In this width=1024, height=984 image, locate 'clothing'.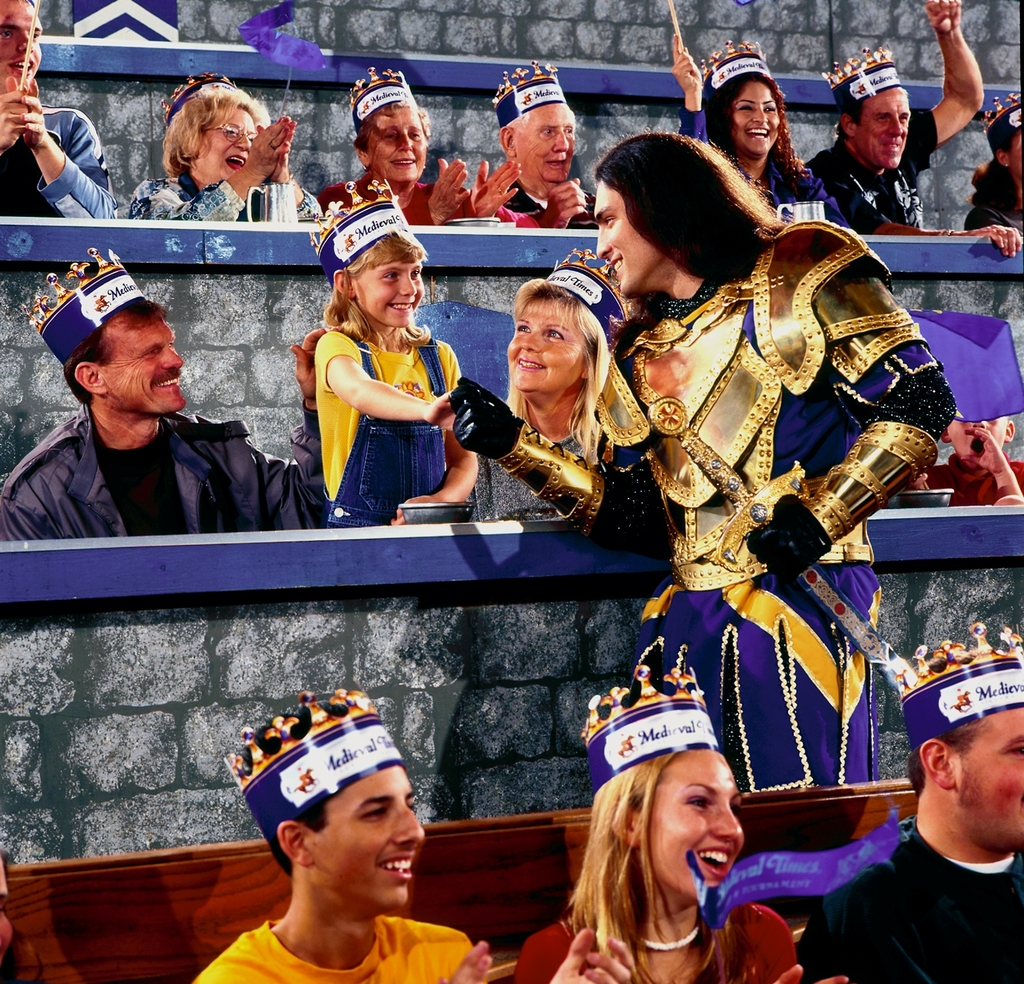
Bounding box: {"left": 1, "top": 402, "right": 330, "bottom": 549}.
